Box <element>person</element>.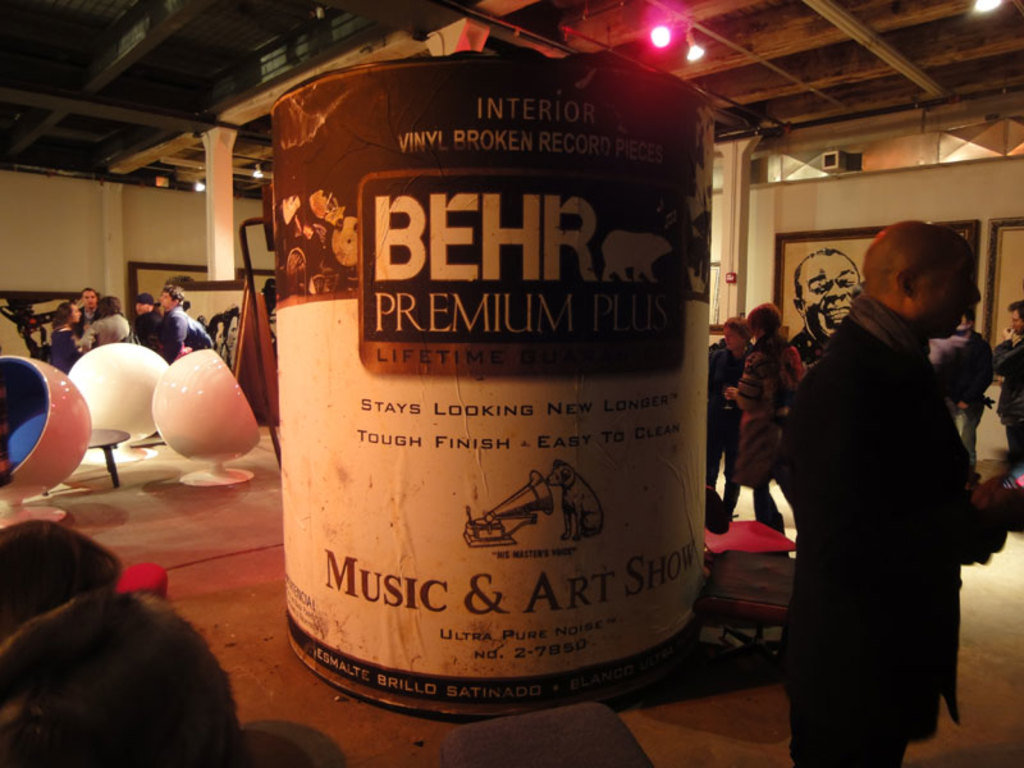
77 285 100 311.
